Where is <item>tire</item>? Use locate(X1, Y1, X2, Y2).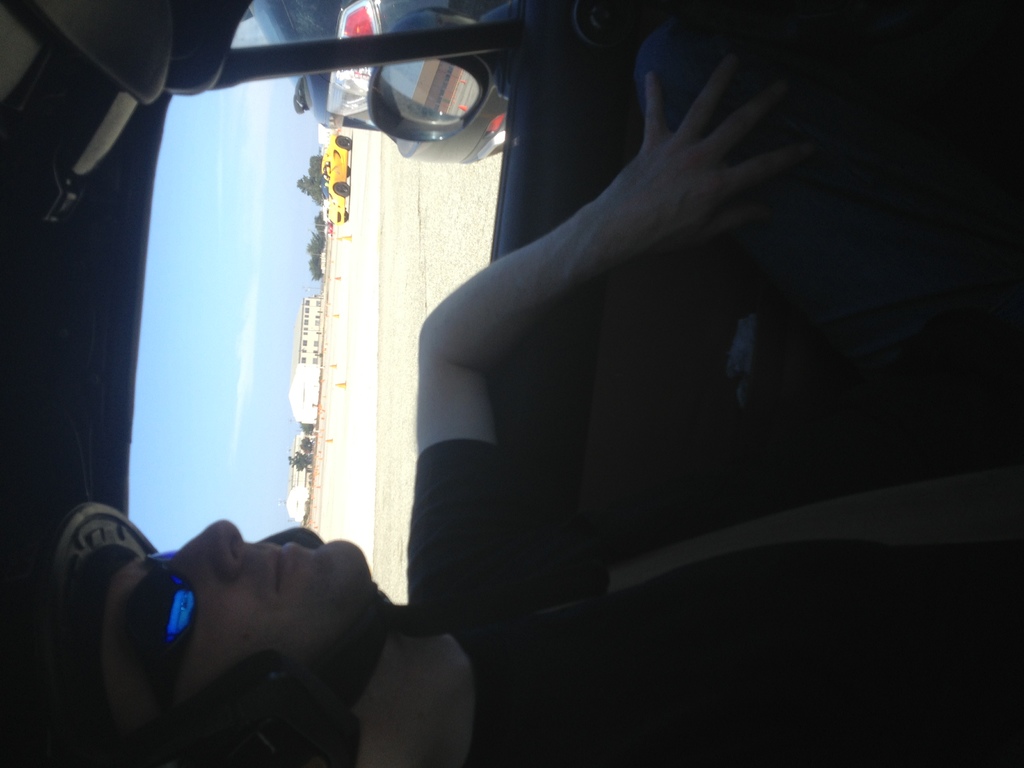
locate(332, 179, 353, 196).
